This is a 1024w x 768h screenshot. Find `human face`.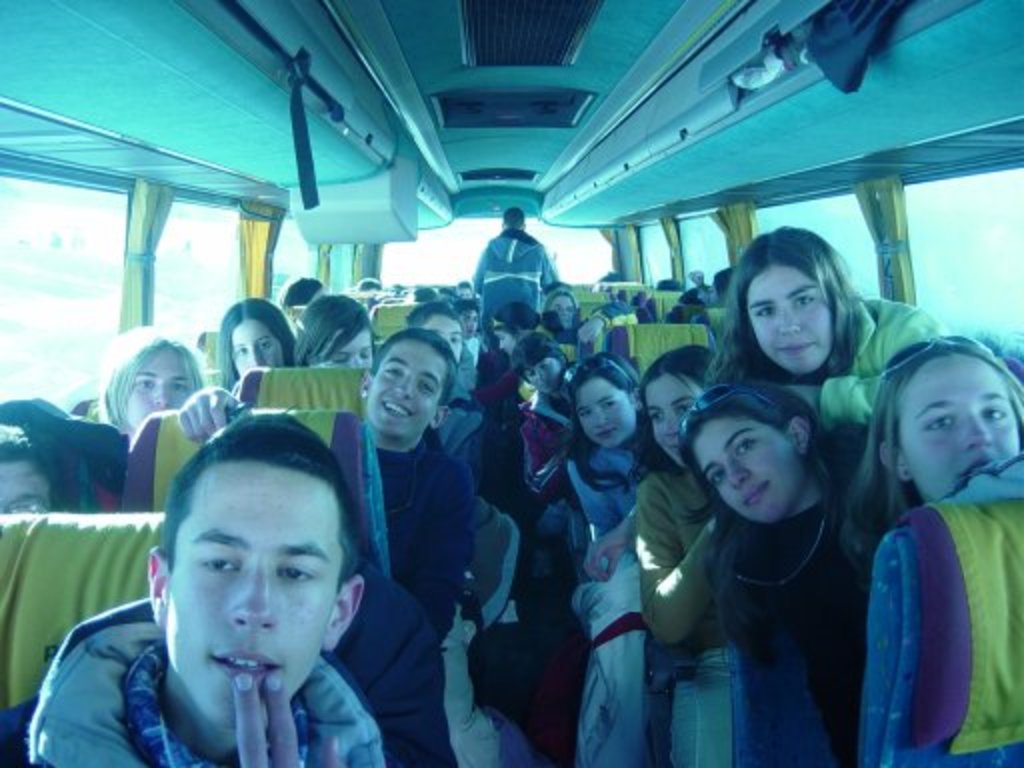
Bounding box: 422:312:466:366.
